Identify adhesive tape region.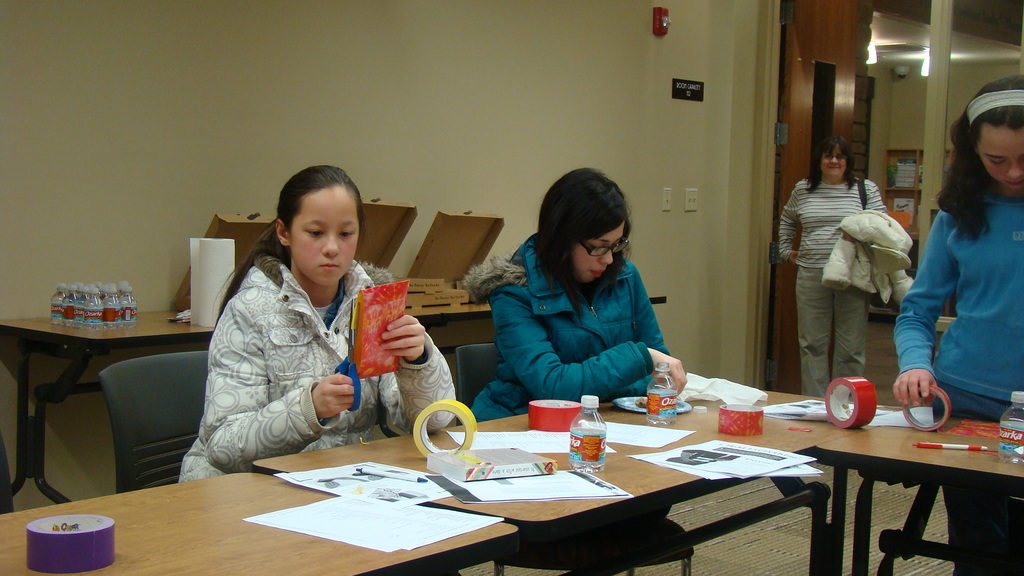
Region: left=525, top=390, right=581, bottom=435.
